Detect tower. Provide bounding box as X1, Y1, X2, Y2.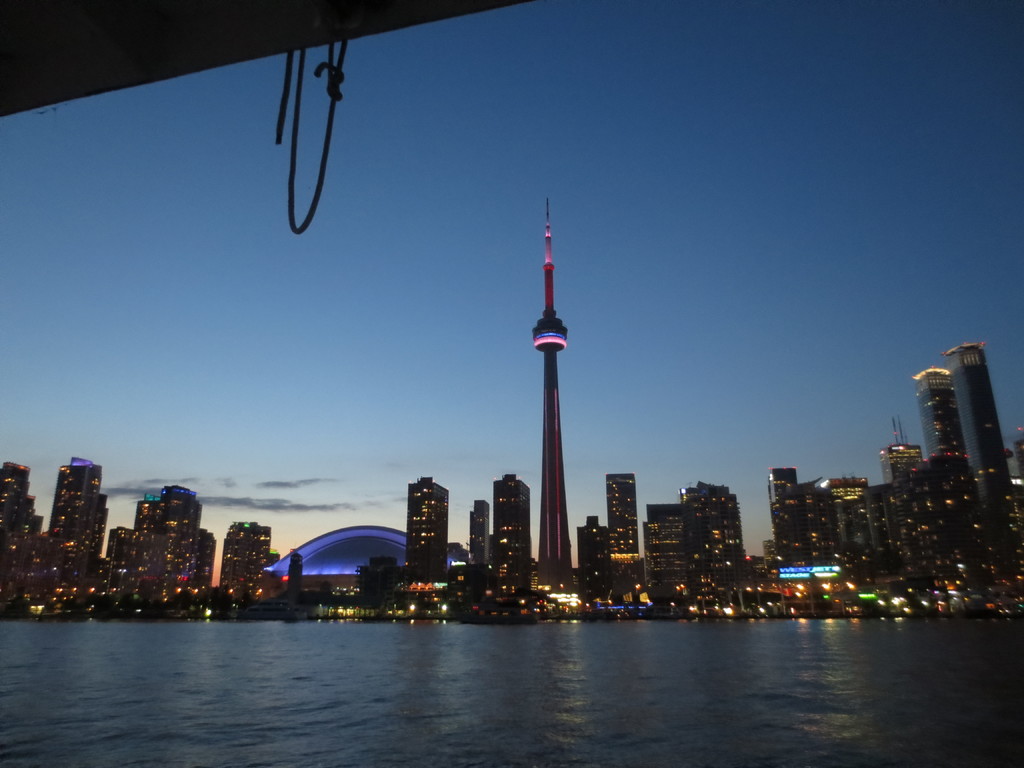
940, 346, 1011, 568.
